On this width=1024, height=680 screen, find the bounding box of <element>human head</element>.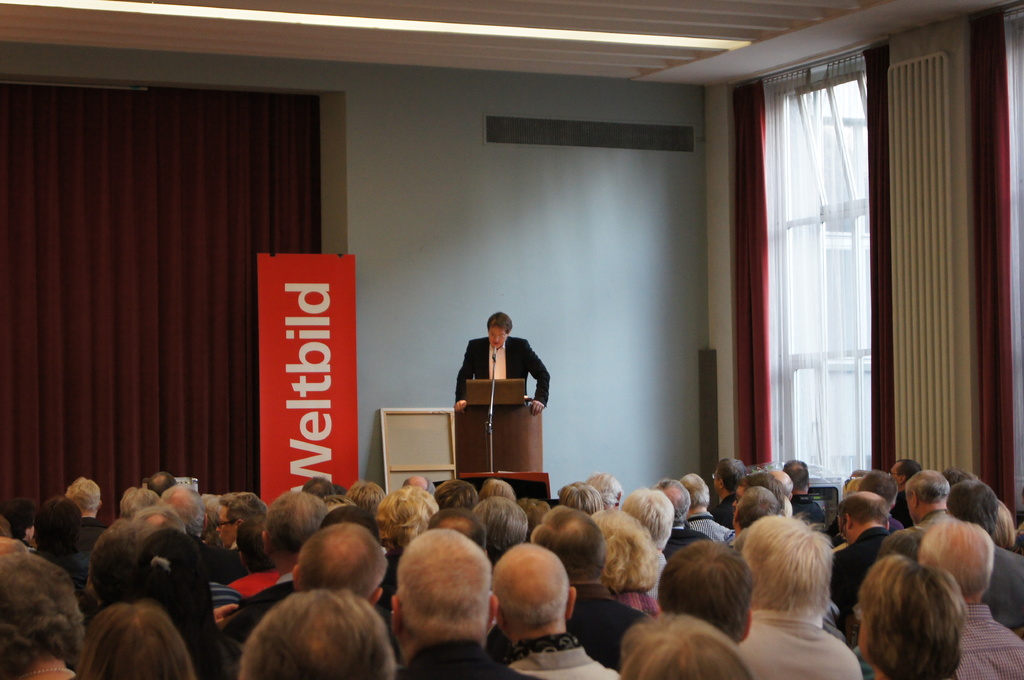
Bounding box: detection(860, 555, 959, 679).
